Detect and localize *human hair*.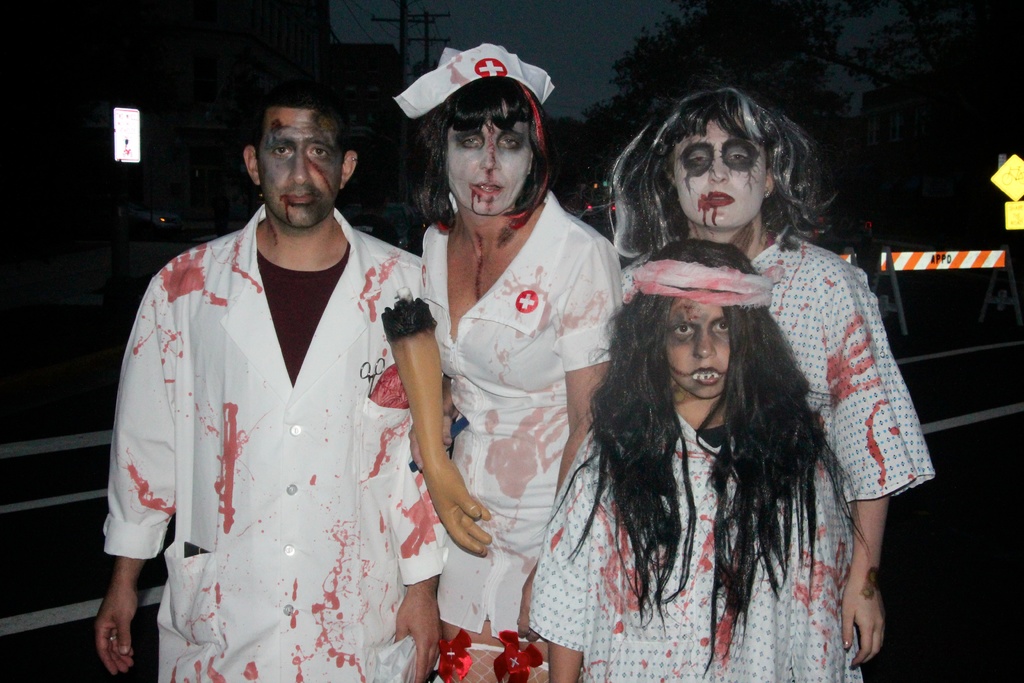
Localized at box=[565, 80, 837, 265].
